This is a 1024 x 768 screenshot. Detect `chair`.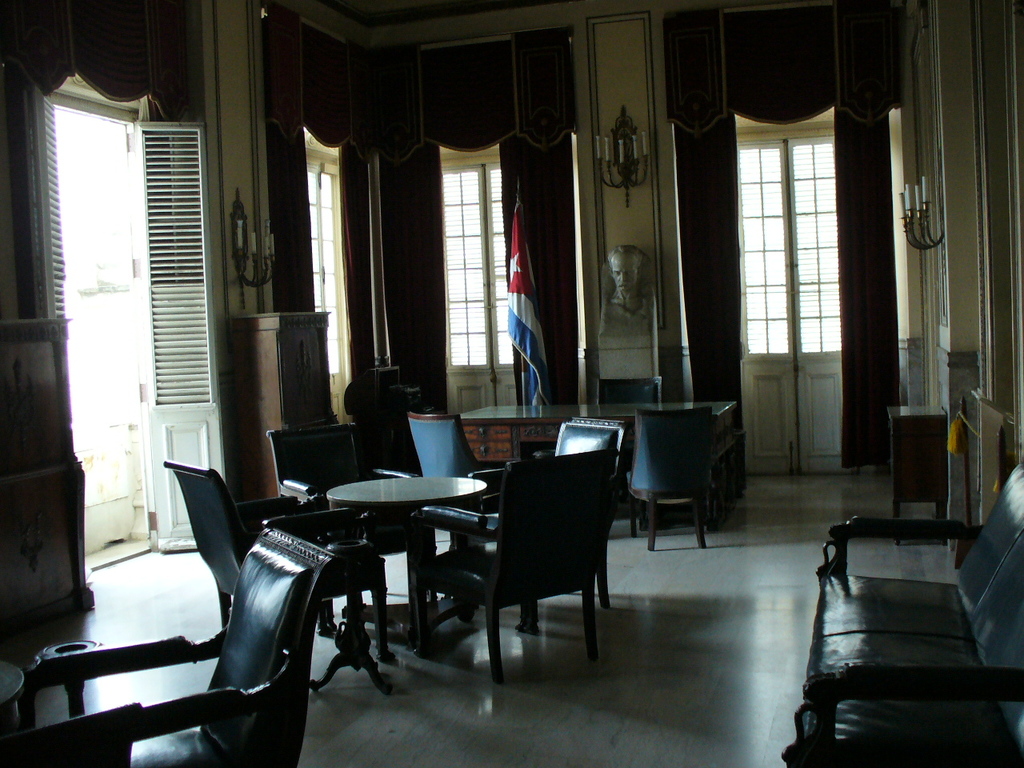
region(626, 412, 722, 550).
